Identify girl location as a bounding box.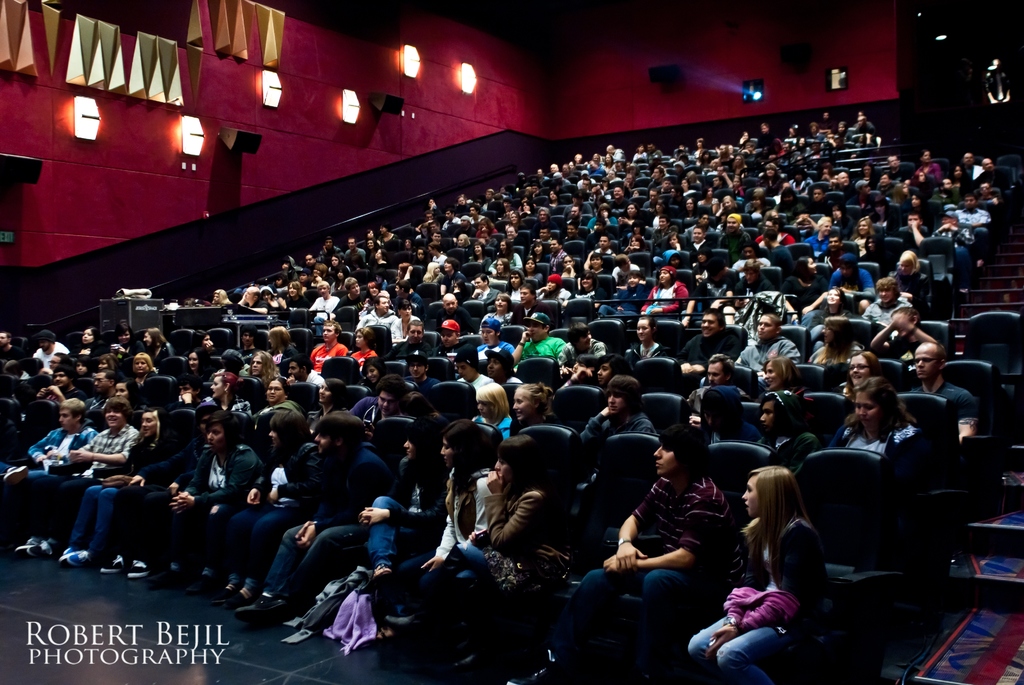
rect(624, 233, 644, 255).
